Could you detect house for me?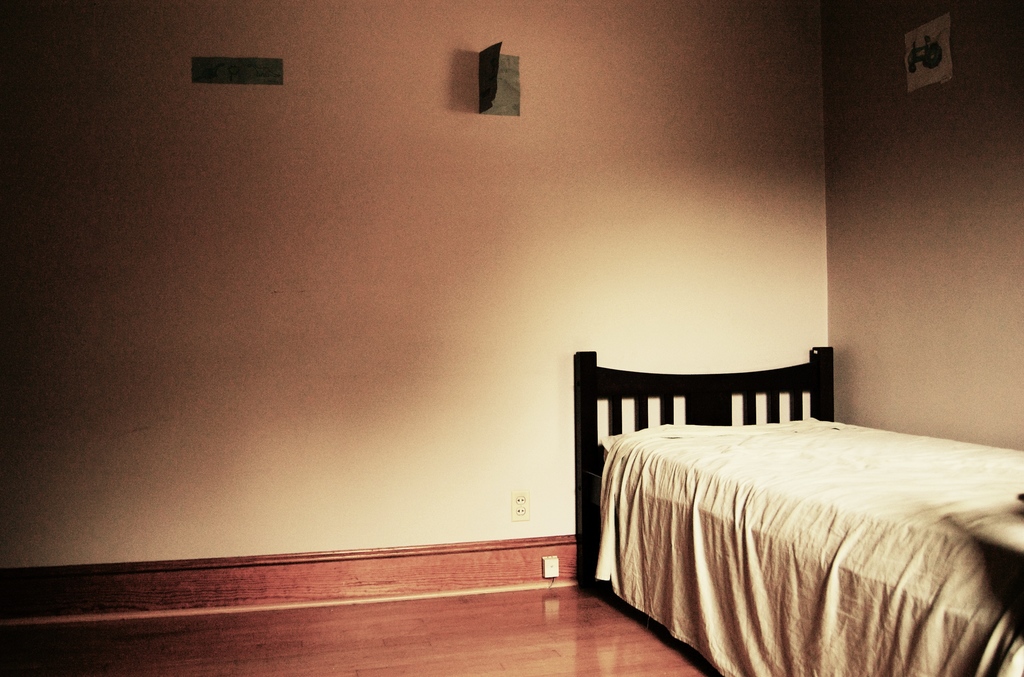
Detection result: Rect(0, 0, 1023, 676).
